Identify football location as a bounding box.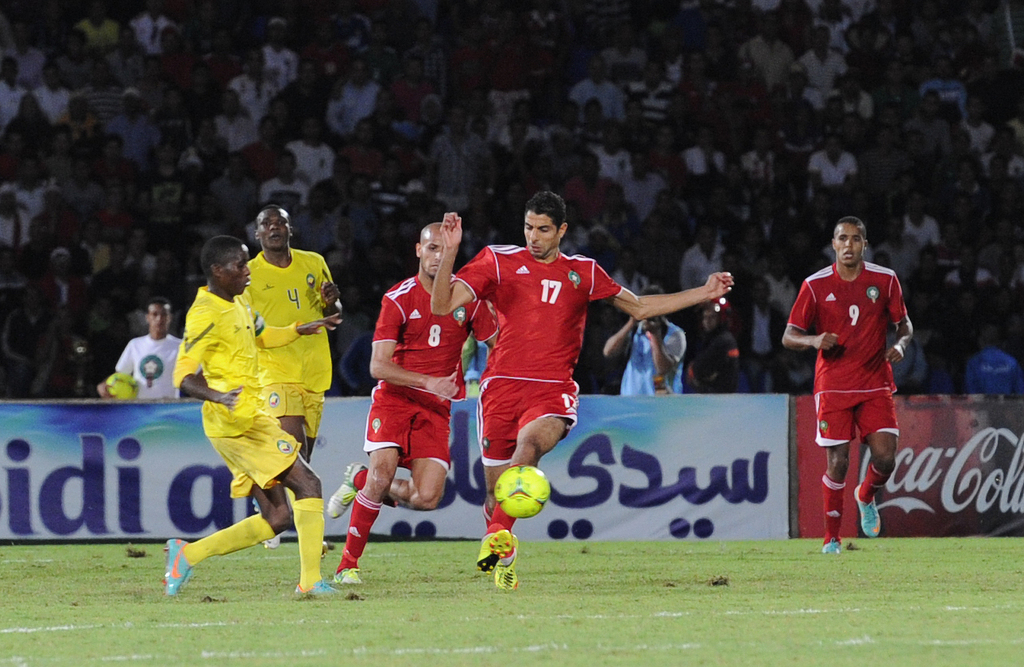
494/463/551/518.
